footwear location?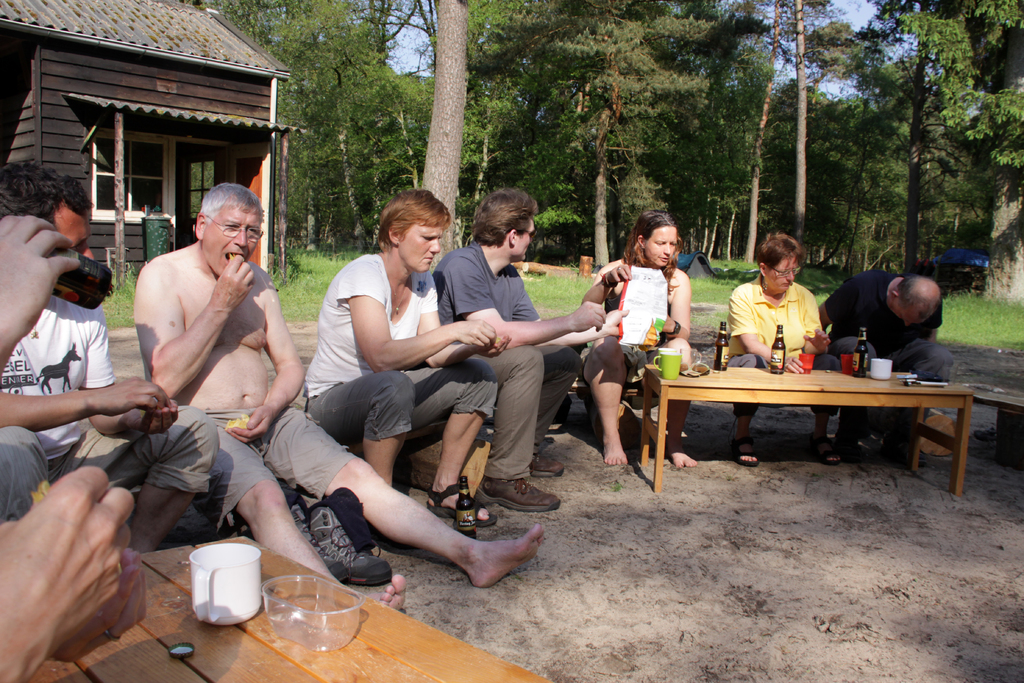
detection(425, 483, 497, 527)
